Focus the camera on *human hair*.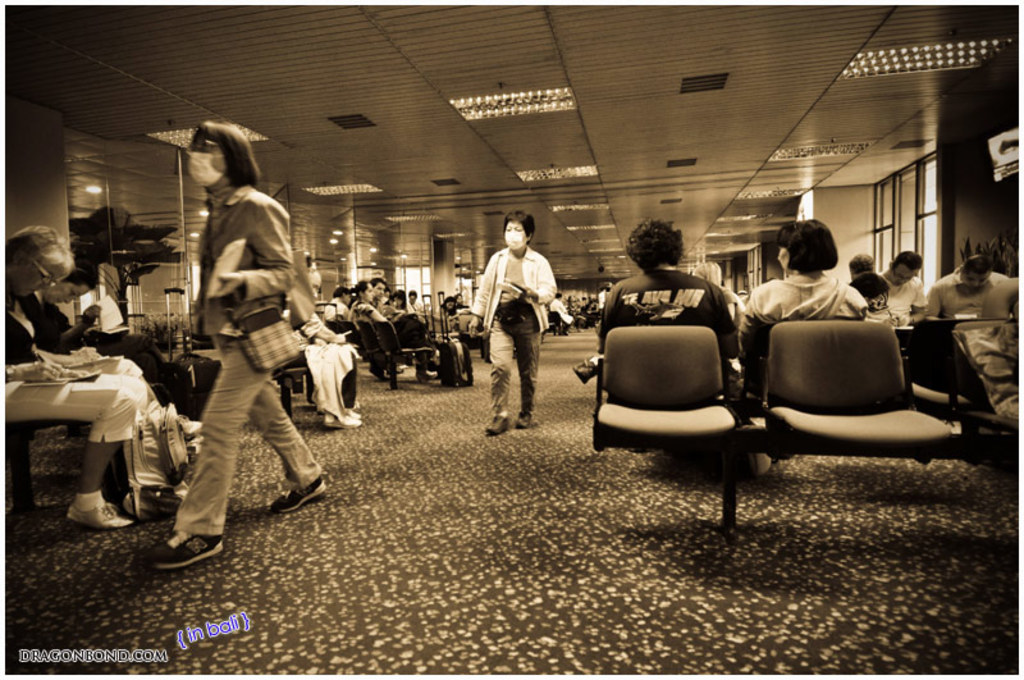
Focus region: (332,286,353,300).
